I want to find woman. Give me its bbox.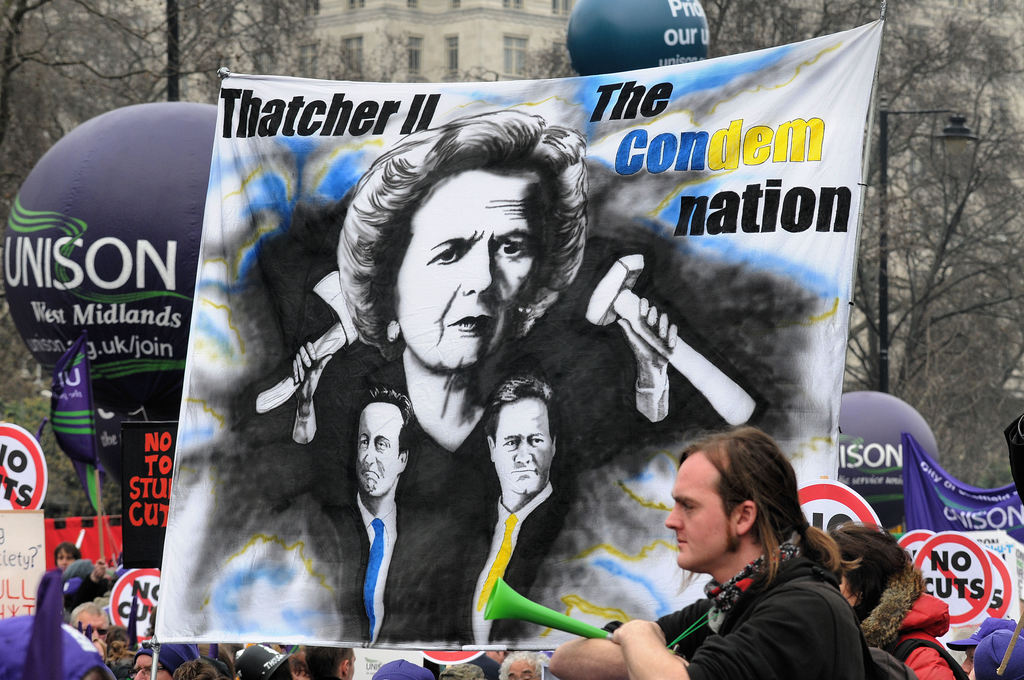
x1=828, y1=525, x2=970, y2=679.
